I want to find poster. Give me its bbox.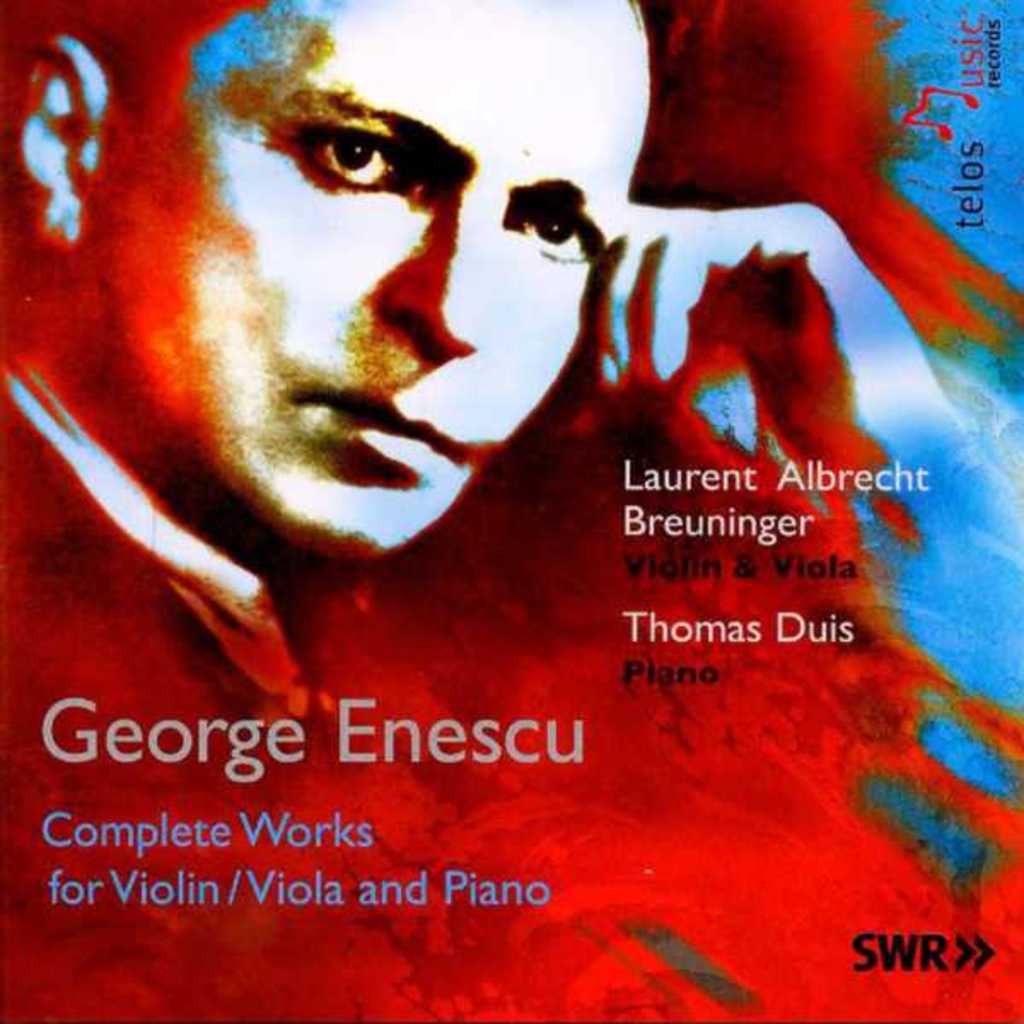
<region>0, 0, 1022, 1022</region>.
